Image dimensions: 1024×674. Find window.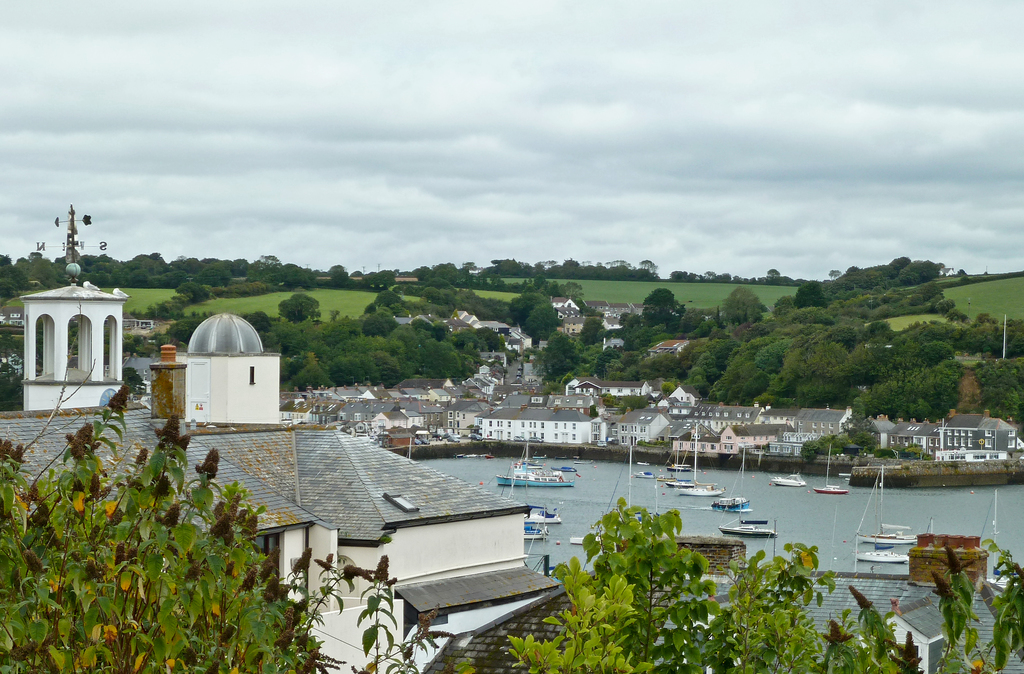
424,415,425,420.
